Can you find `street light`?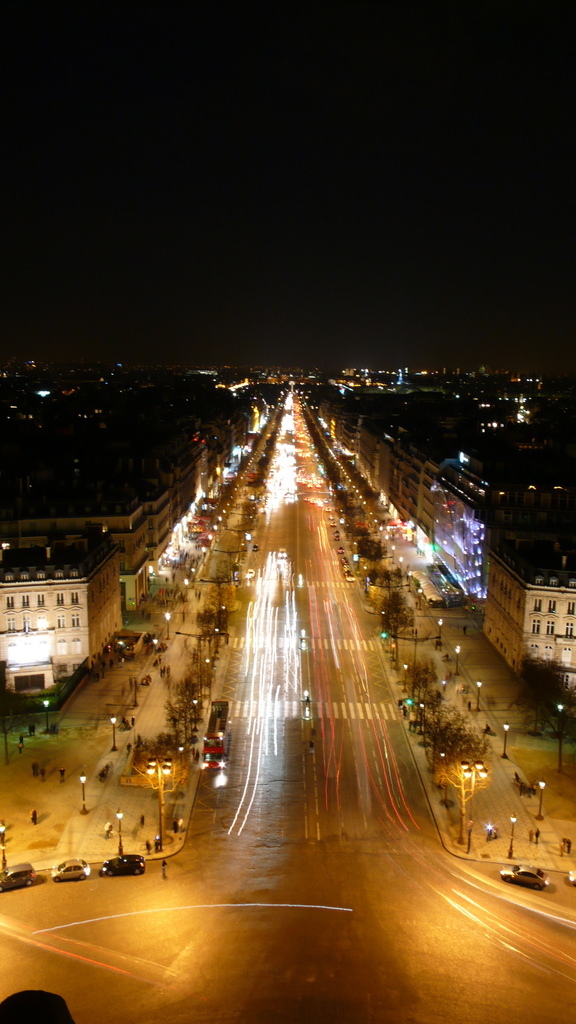
Yes, bounding box: box(227, 526, 256, 547).
